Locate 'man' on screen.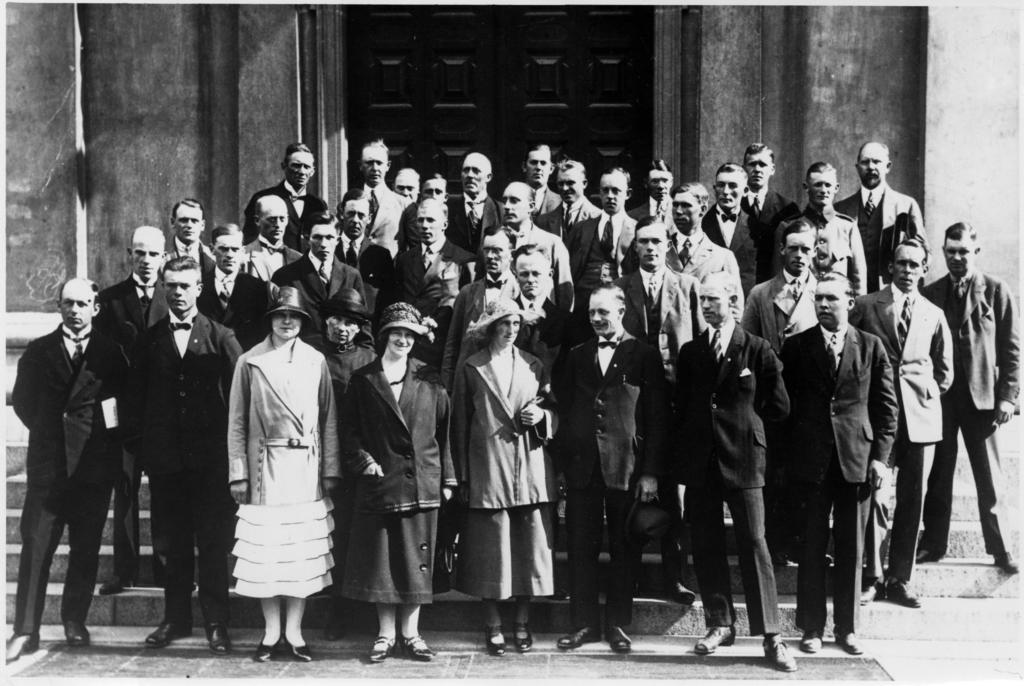
On screen at {"left": 499, "top": 180, "right": 575, "bottom": 335}.
